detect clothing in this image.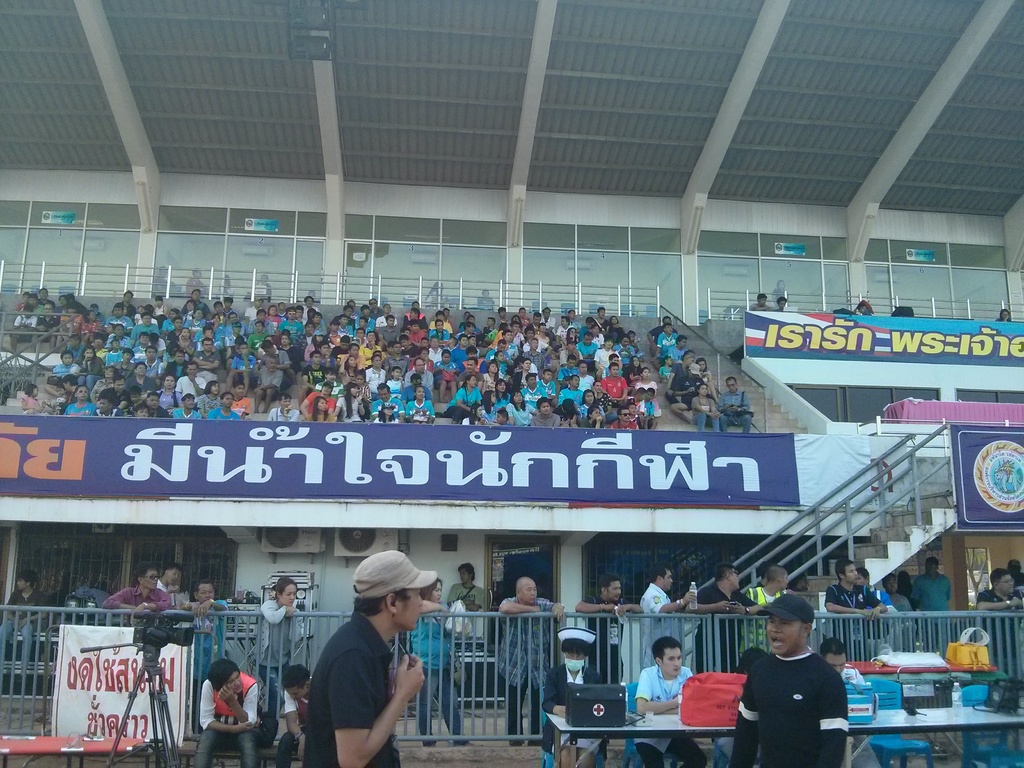
Detection: [left=444, top=581, right=483, bottom=638].
